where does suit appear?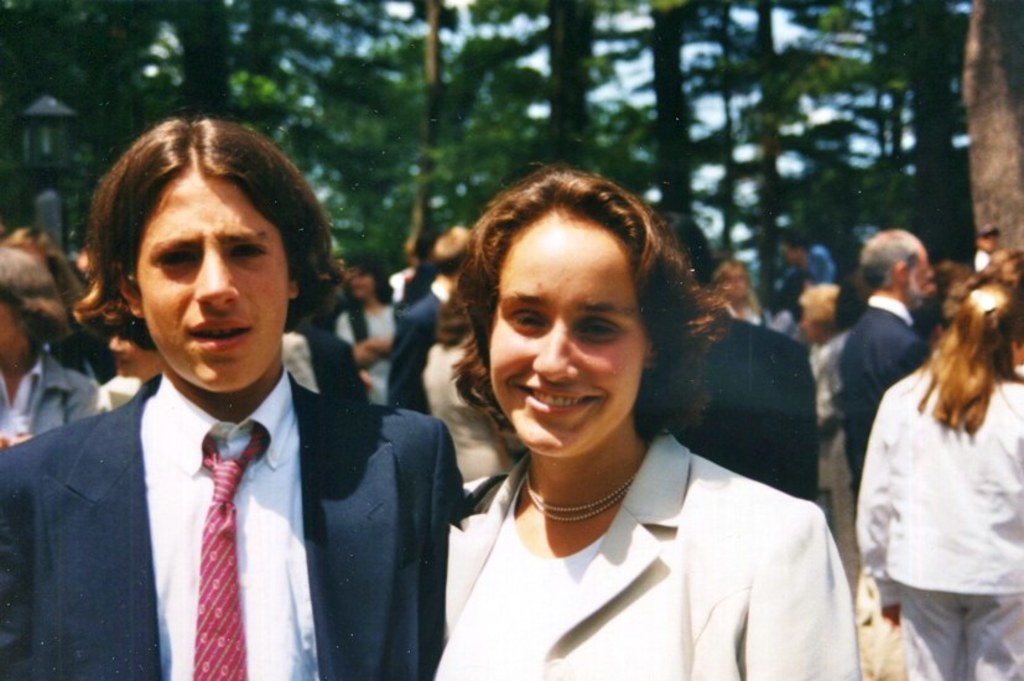
Appears at select_region(841, 302, 930, 680).
